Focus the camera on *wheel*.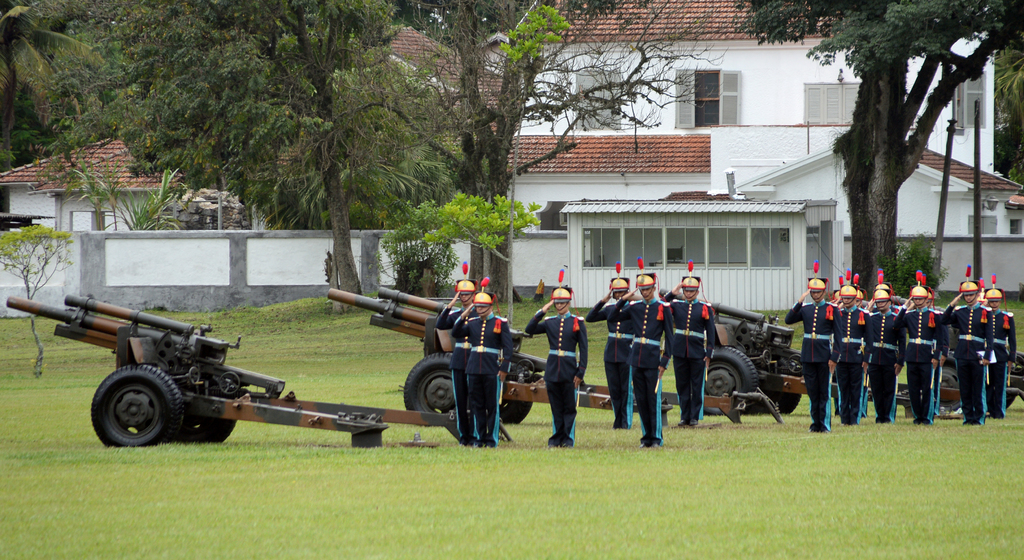
Focus region: crop(934, 370, 963, 417).
